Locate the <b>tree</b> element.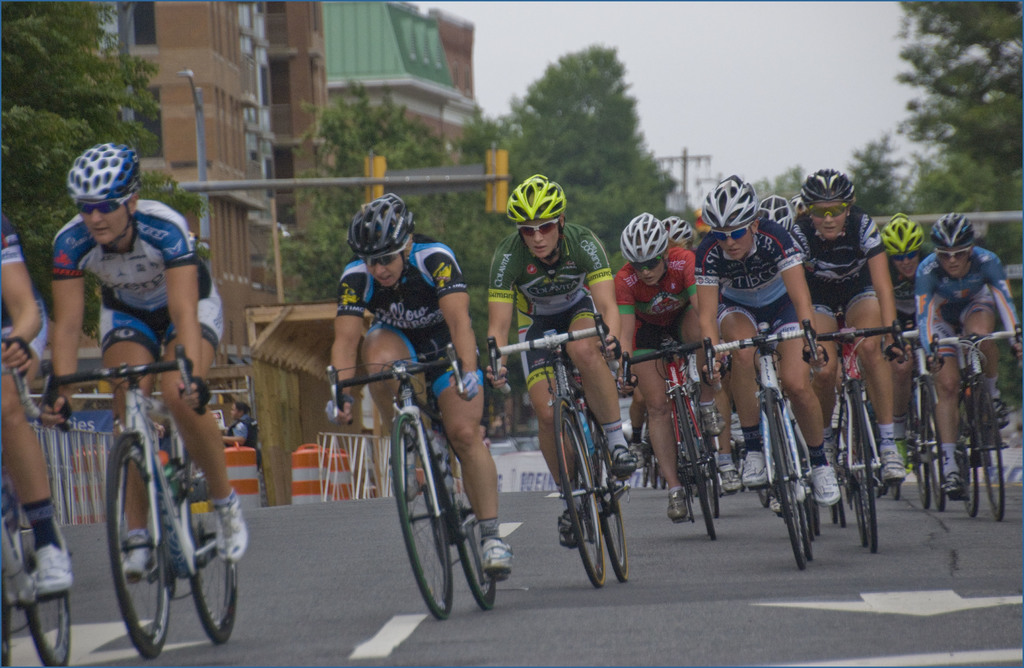
Element bbox: crop(255, 73, 480, 308).
